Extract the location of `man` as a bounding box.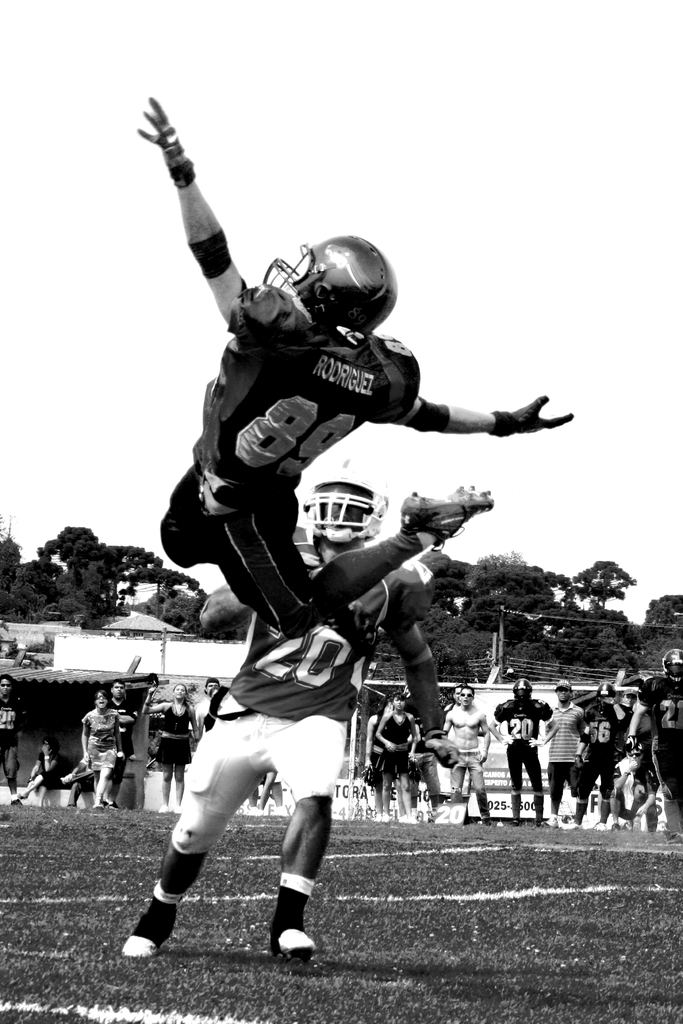
box=[437, 674, 488, 826].
